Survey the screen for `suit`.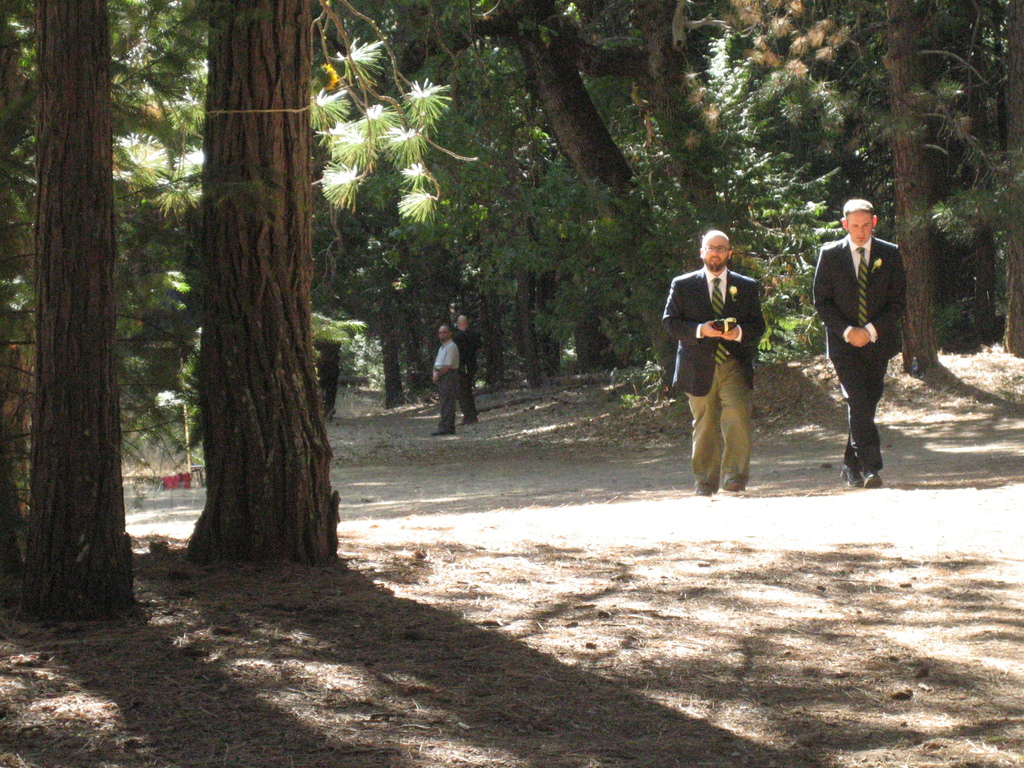
Survey found: {"x1": 820, "y1": 198, "x2": 913, "y2": 467}.
